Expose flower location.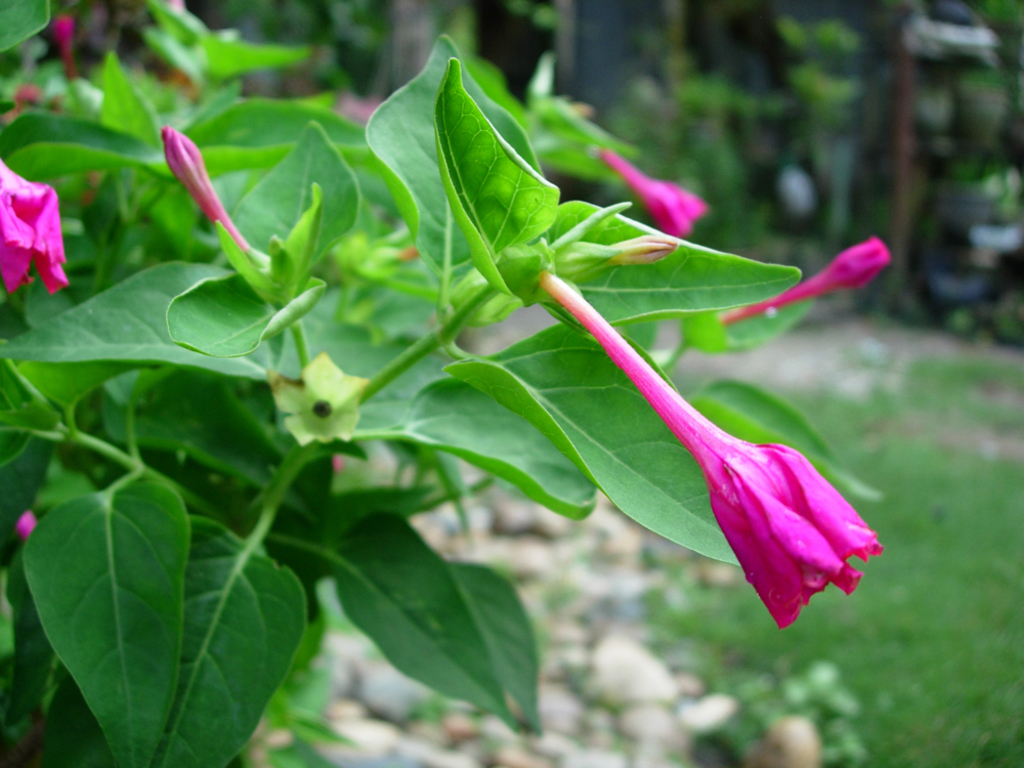
Exposed at x1=615, y1=236, x2=681, y2=263.
